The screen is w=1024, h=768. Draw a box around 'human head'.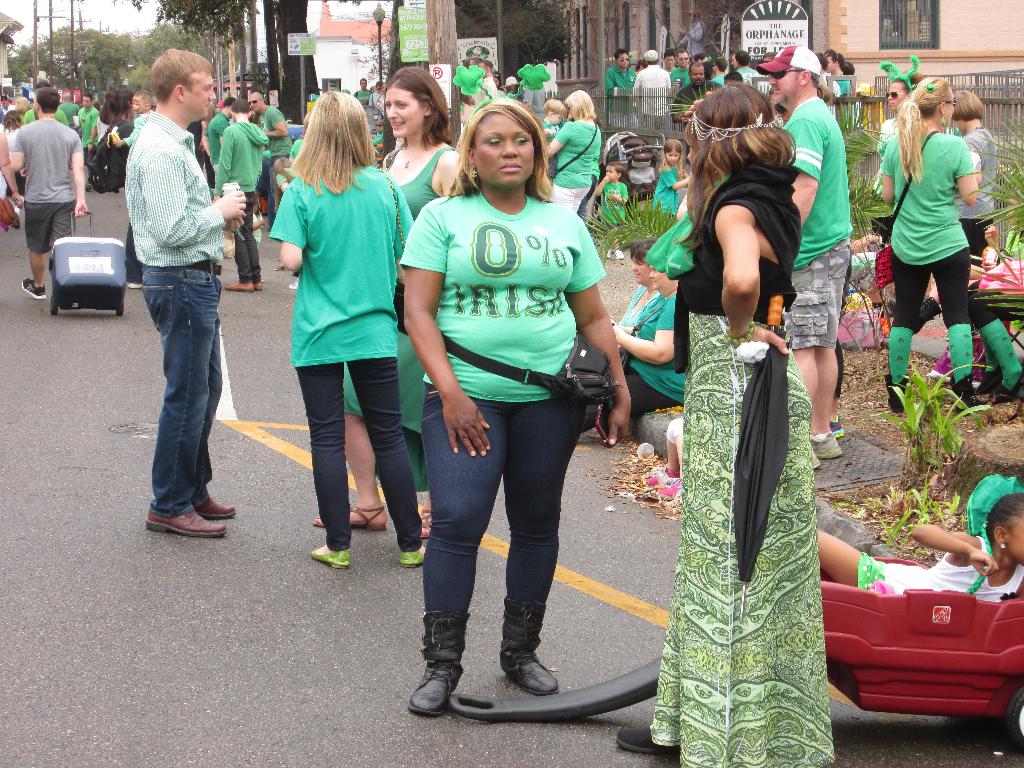
0,93,8,108.
